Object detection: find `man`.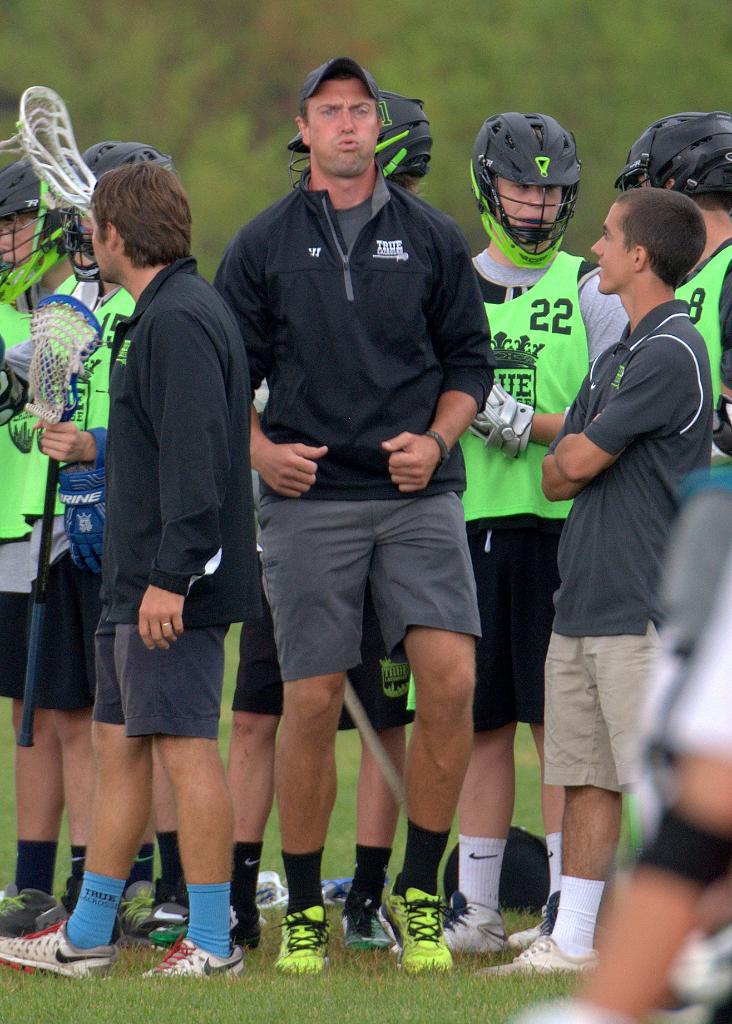
{"left": 473, "top": 181, "right": 718, "bottom": 975}.
